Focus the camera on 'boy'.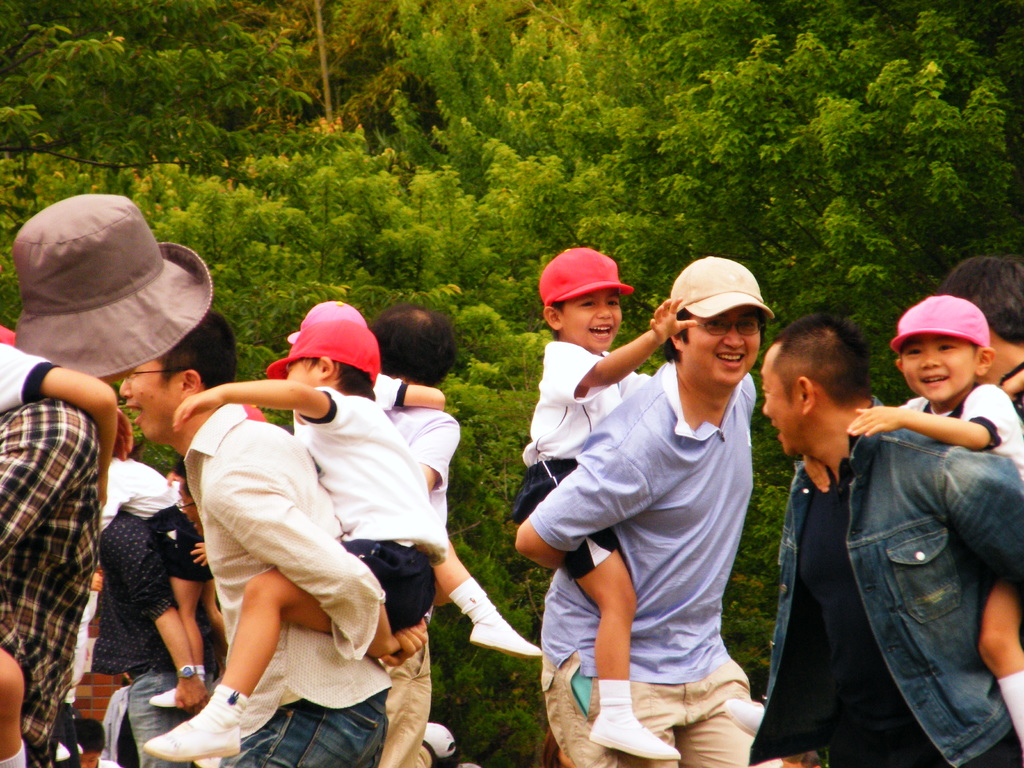
Focus region: l=143, t=313, r=449, b=752.
